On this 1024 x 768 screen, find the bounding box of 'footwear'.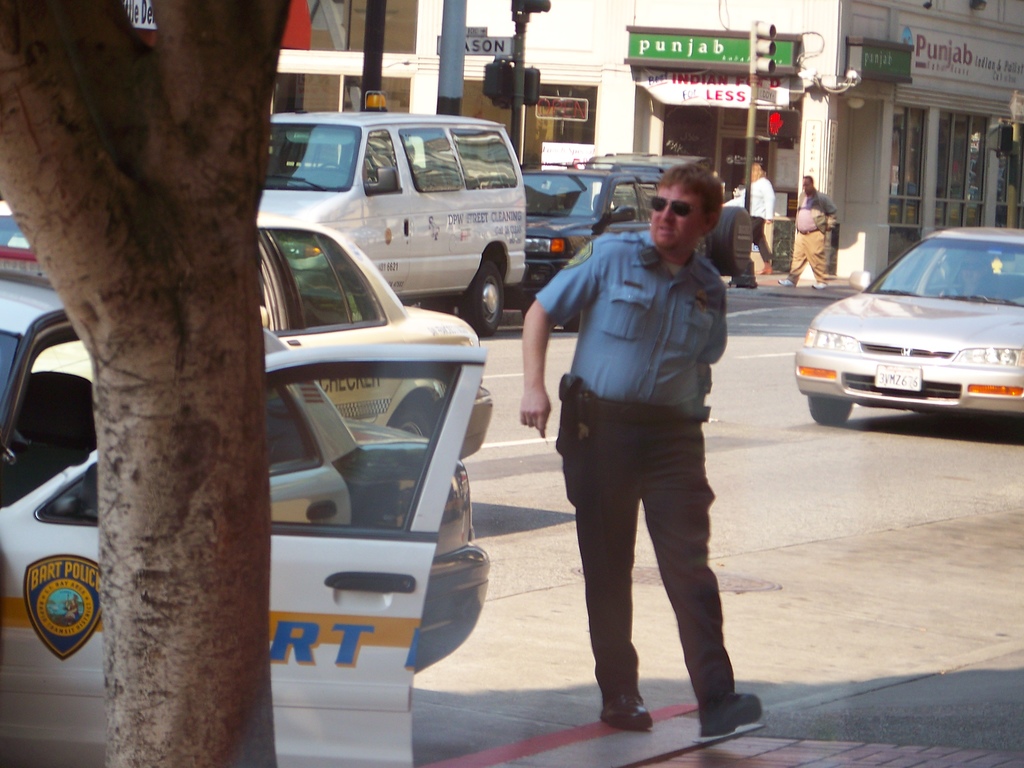
Bounding box: rect(595, 682, 652, 728).
